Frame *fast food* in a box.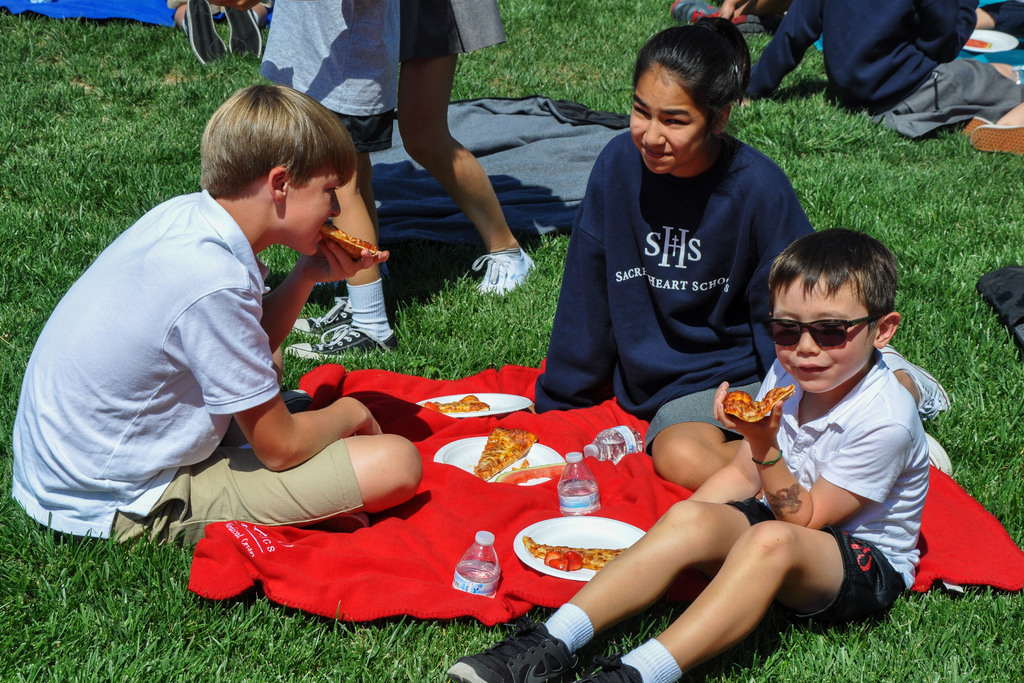
<box>425,390,492,426</box>.
